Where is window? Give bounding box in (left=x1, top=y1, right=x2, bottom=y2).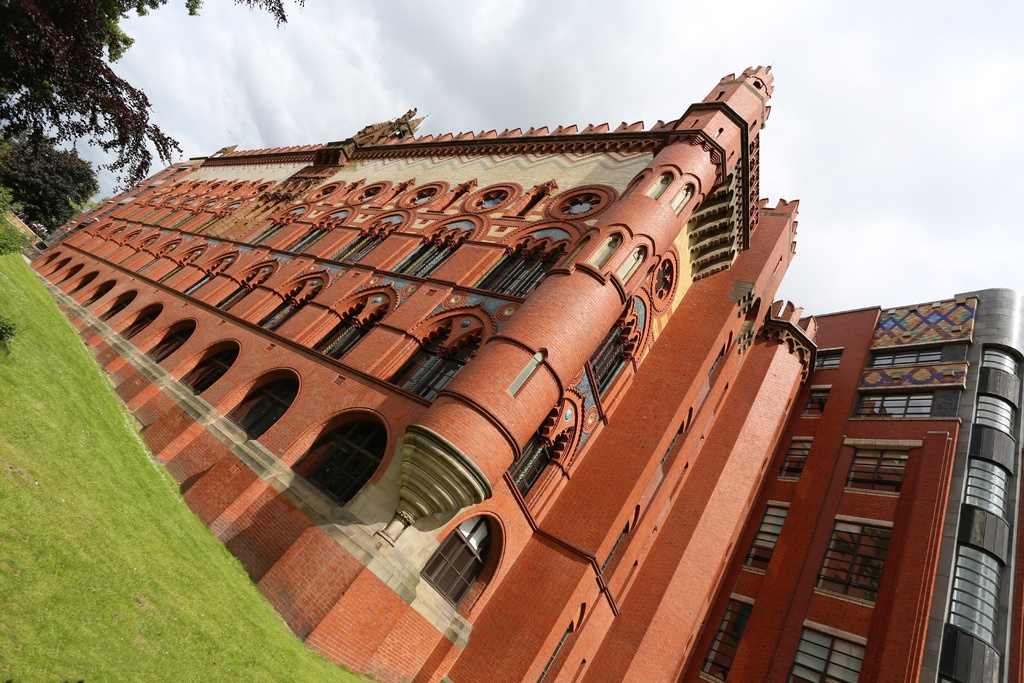
(left=511, top=432, right=561, bottom=489).
